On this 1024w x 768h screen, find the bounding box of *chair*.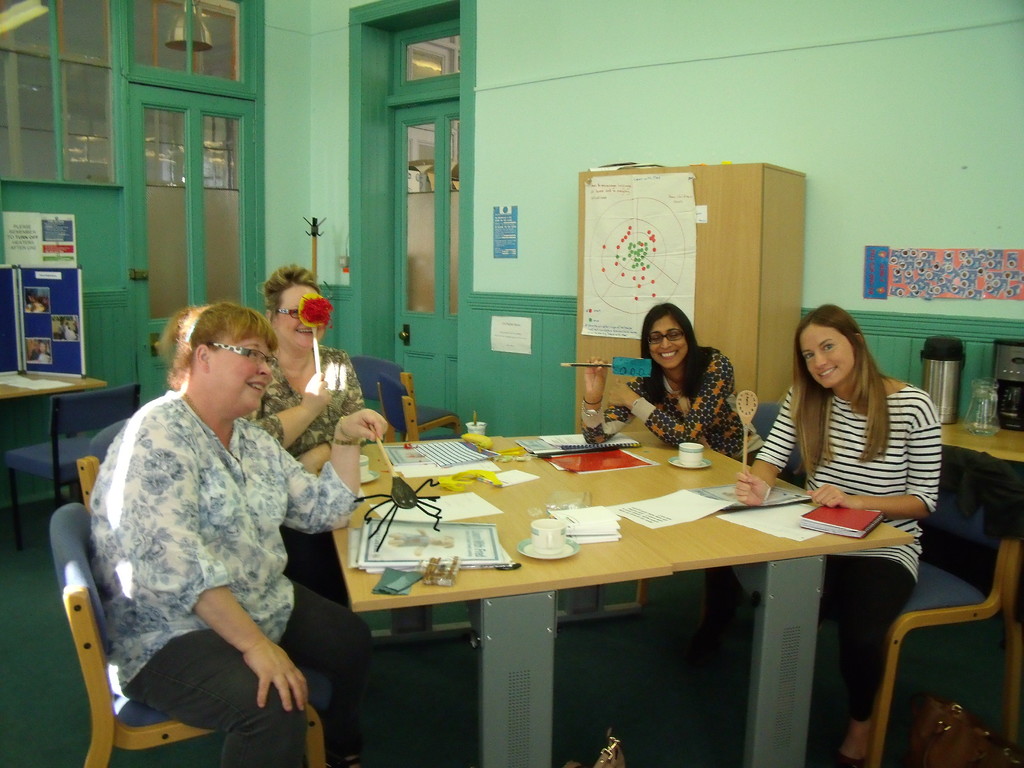
Bounding box: (x1=747, y1=400, x2=808, y2=492).
